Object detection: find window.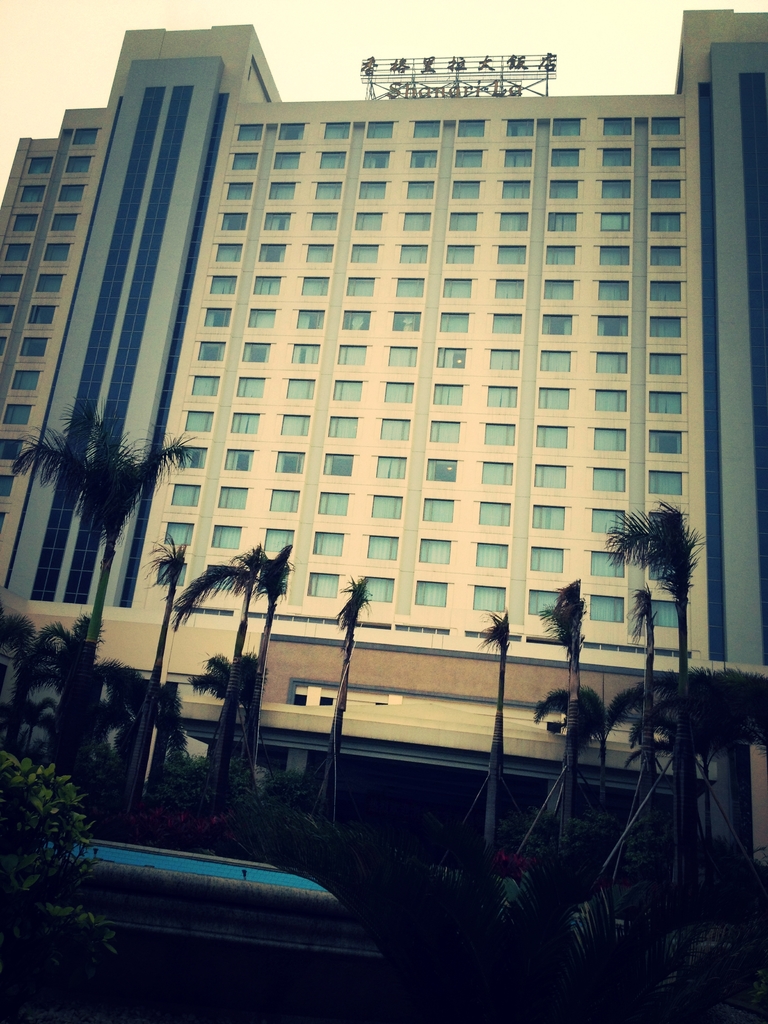
[598, 211, 628, 230].
